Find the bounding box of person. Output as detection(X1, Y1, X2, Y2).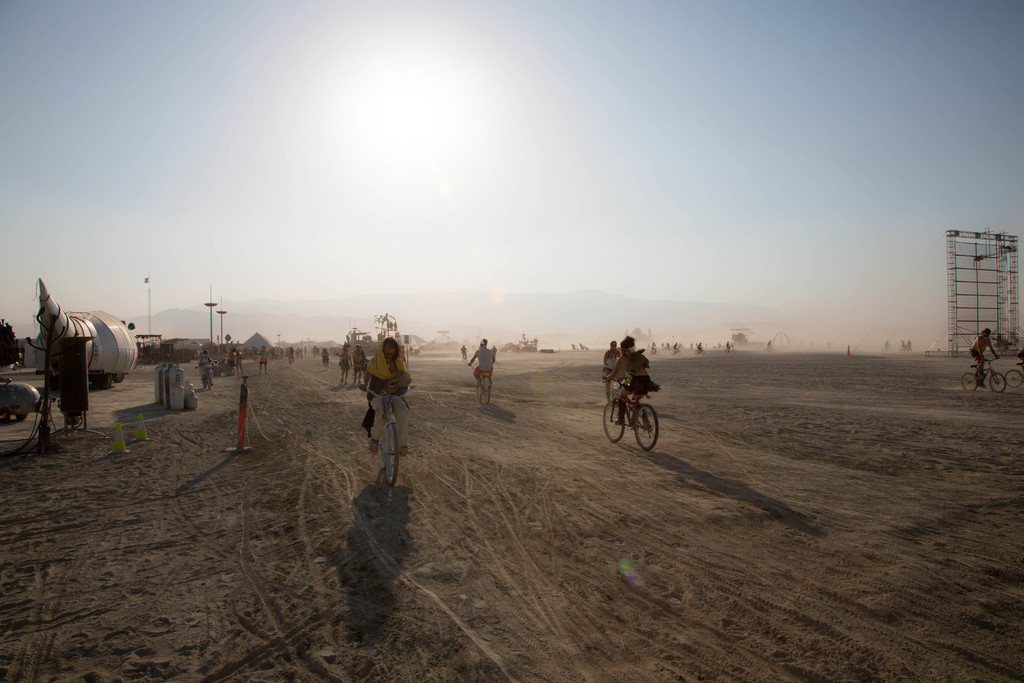
detection(1016, 345, 1023, 373).
